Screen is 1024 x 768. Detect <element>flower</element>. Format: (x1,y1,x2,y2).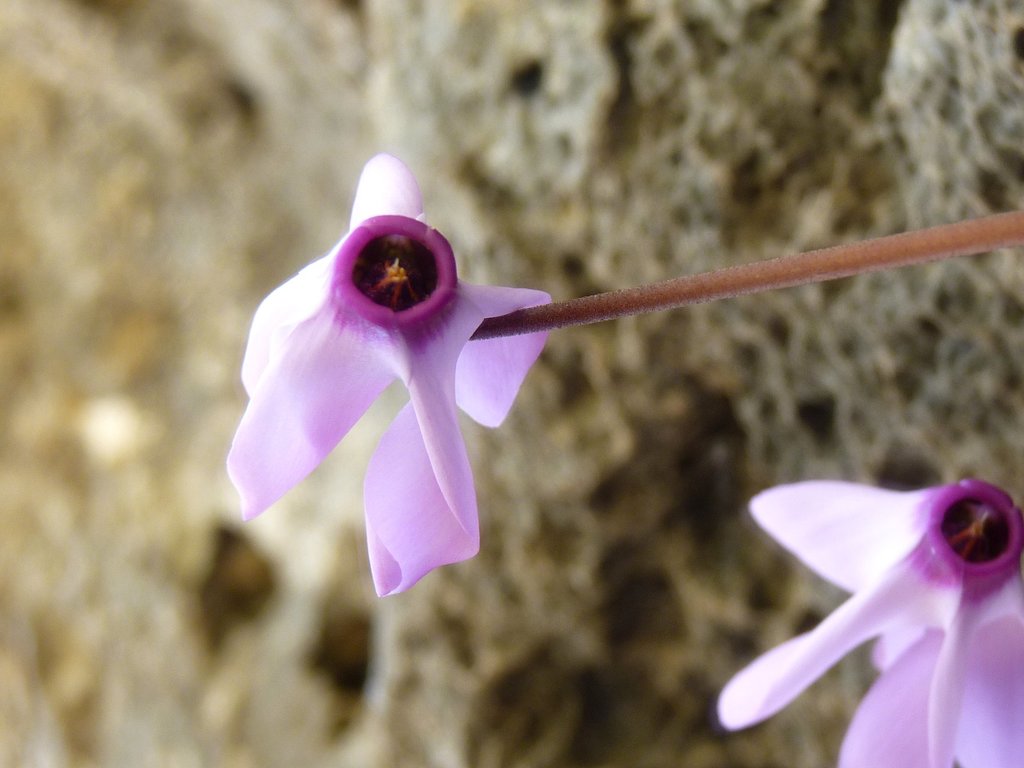
(716,477,1023,767).
